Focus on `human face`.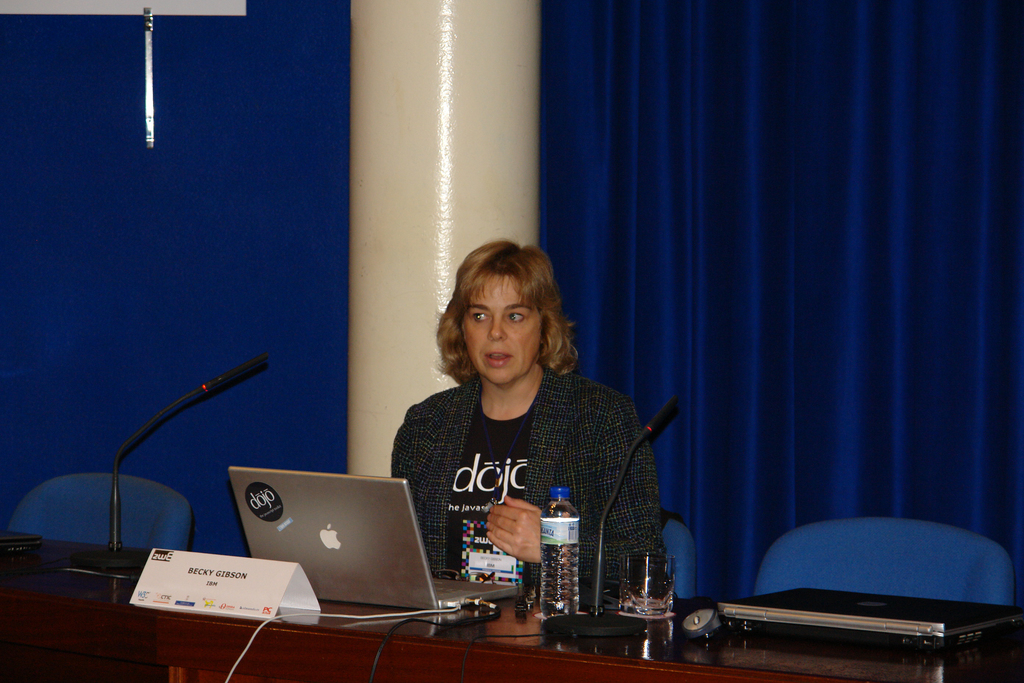
Focused at region(467, 273, 545, 384).
